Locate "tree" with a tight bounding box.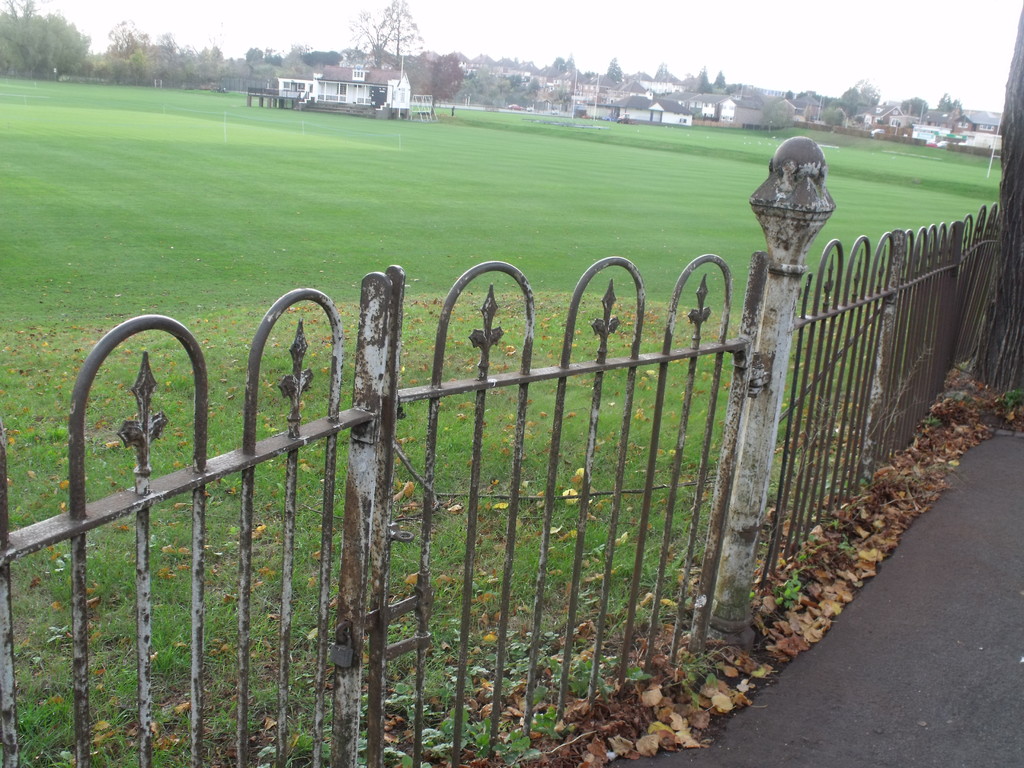
locate(830, 105, 845, 122).
